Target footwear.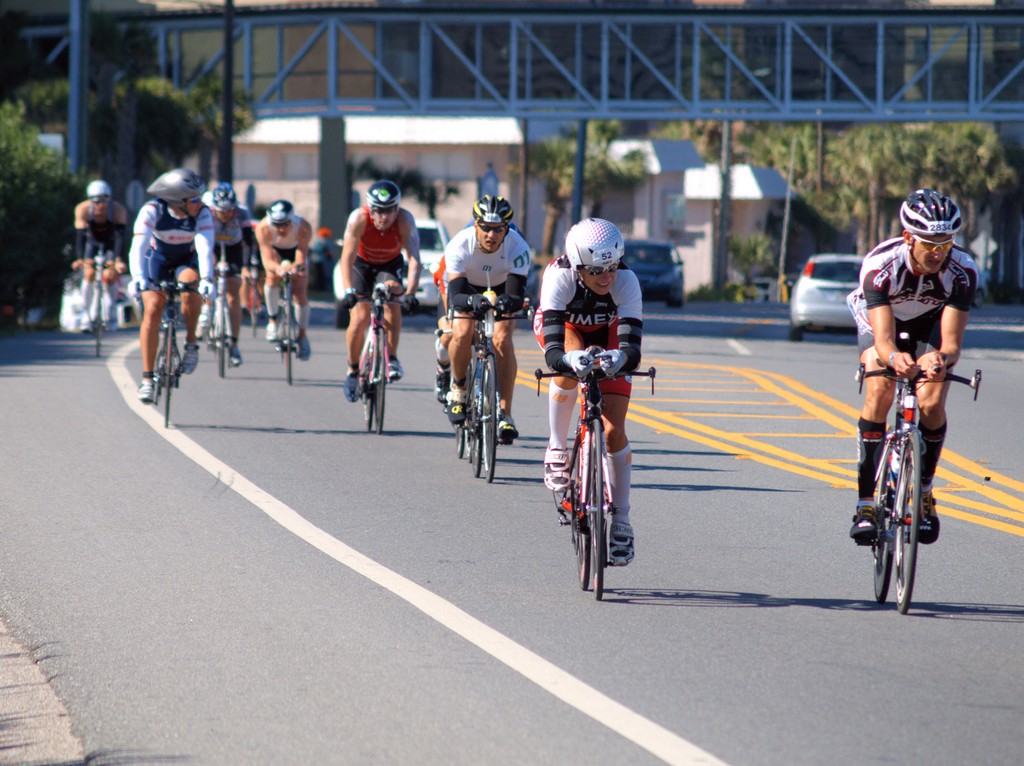
Target region: [234,346,242,369].
